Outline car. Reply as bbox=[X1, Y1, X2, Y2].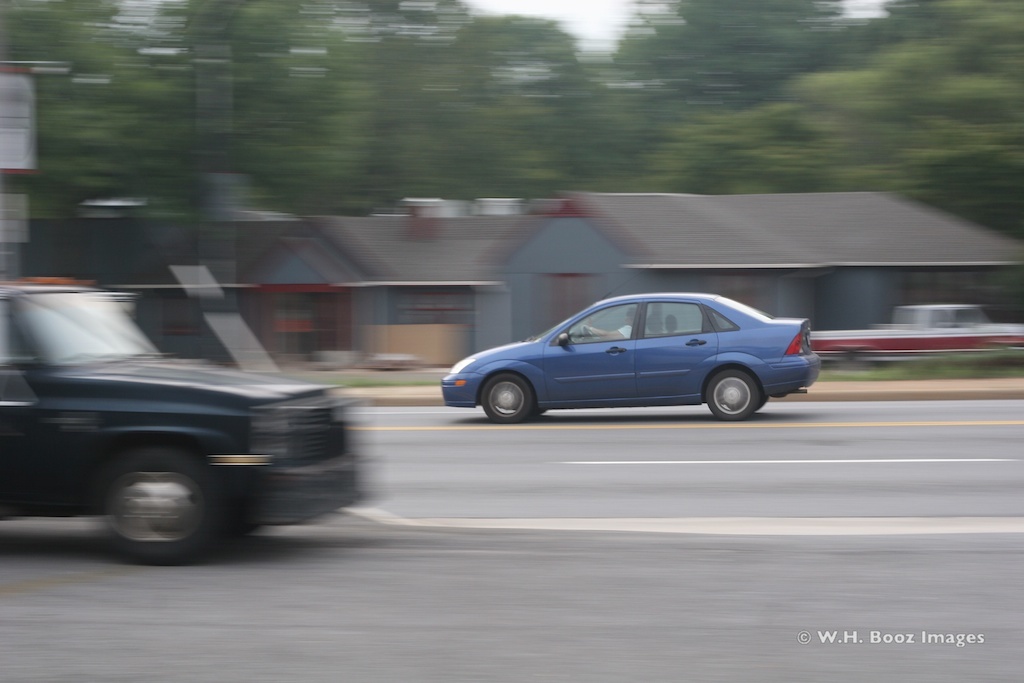
bbox=[440, 266, 821, 425].
